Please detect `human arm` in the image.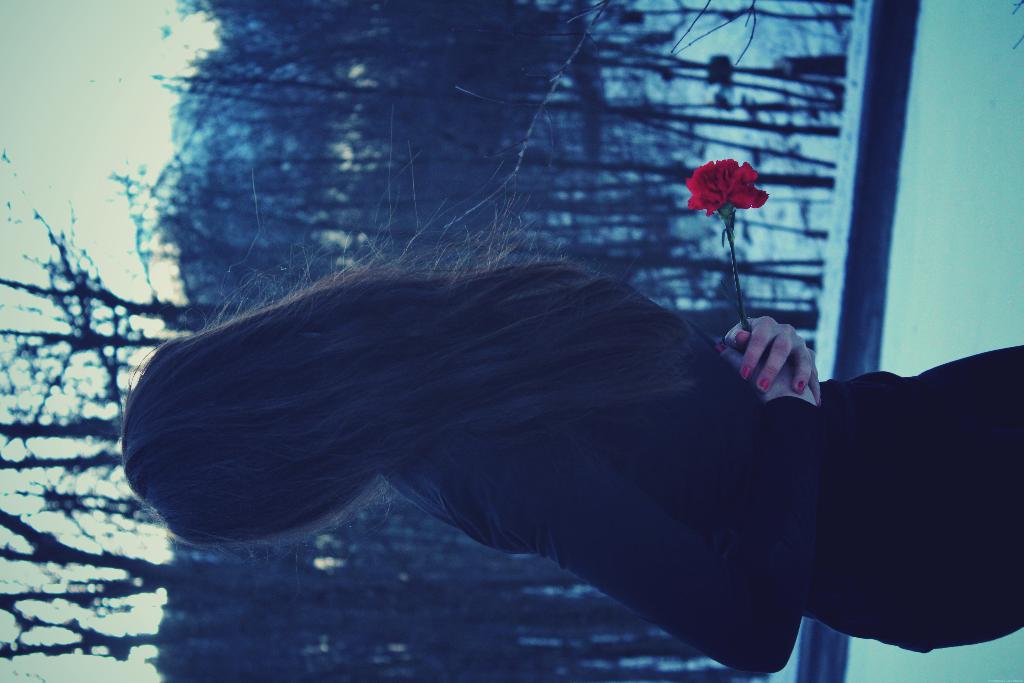
<box>712,309,817,399</box>.
